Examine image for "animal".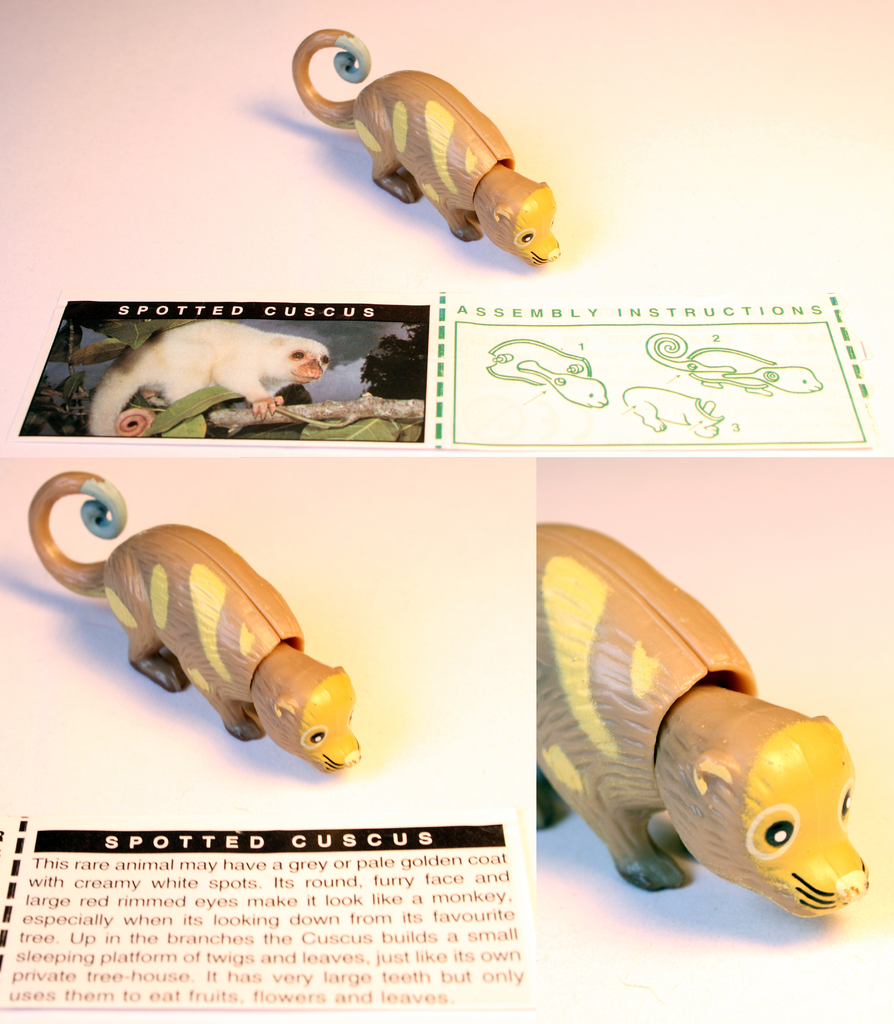
Examination result: (left=34, top=475, right=354, bottom=781).
